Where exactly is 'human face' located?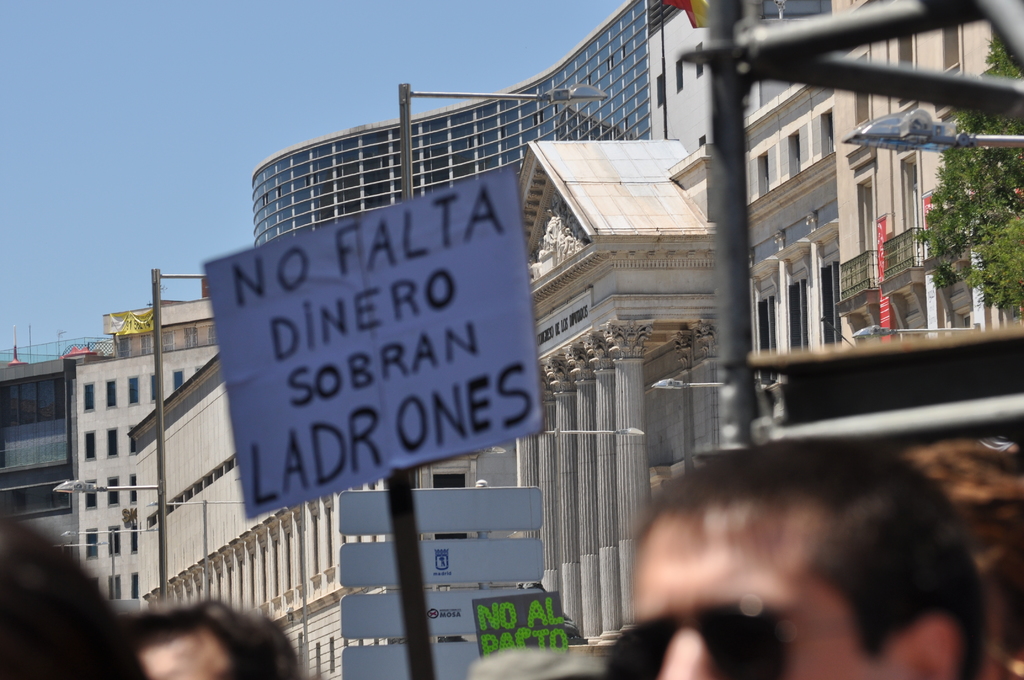
Its bounding box is bbox=[137, 630, 239, 679].
